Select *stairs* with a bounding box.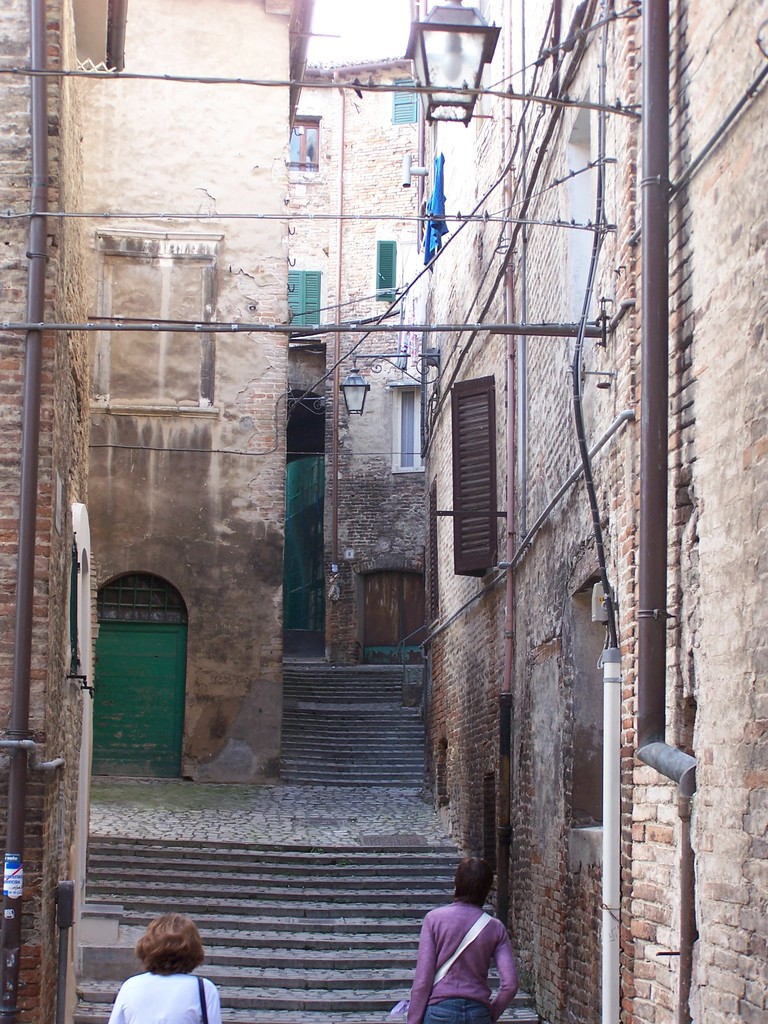
box=[72, 833, 455, 1023].
